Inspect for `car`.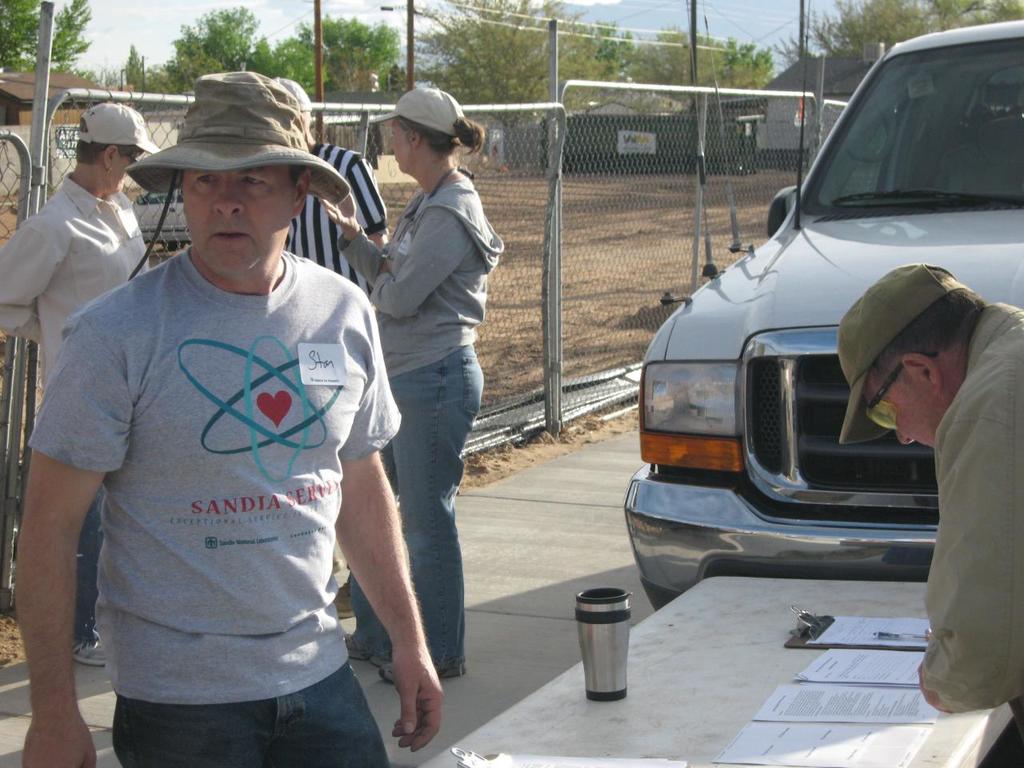
Inspection: BBox(129, 186, 187, 249).
